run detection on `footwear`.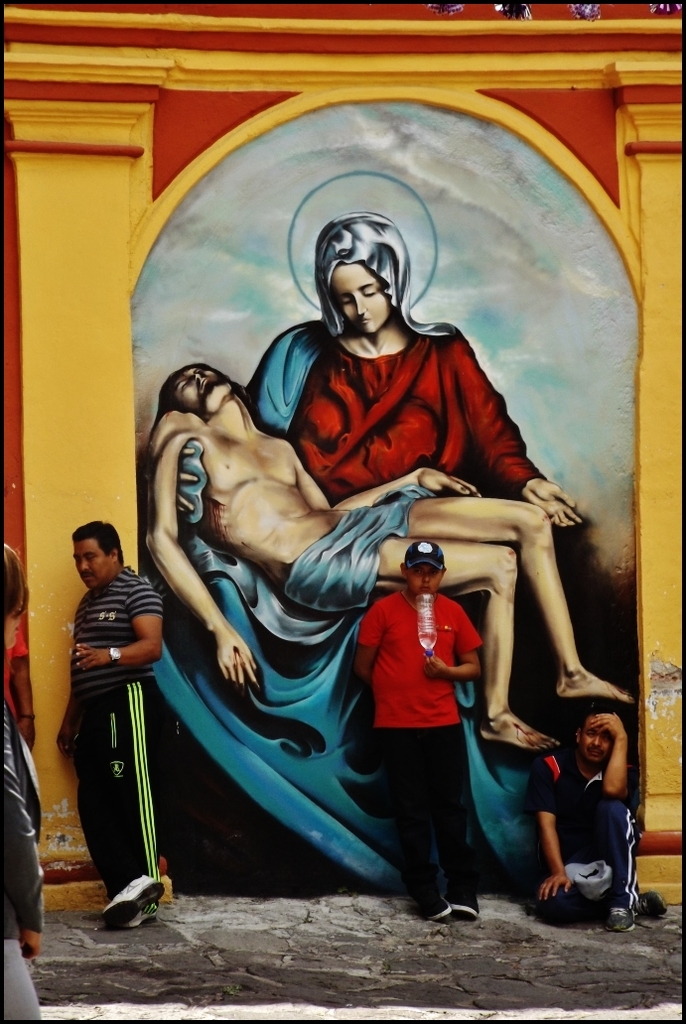
Result: 412,896,449,923.
